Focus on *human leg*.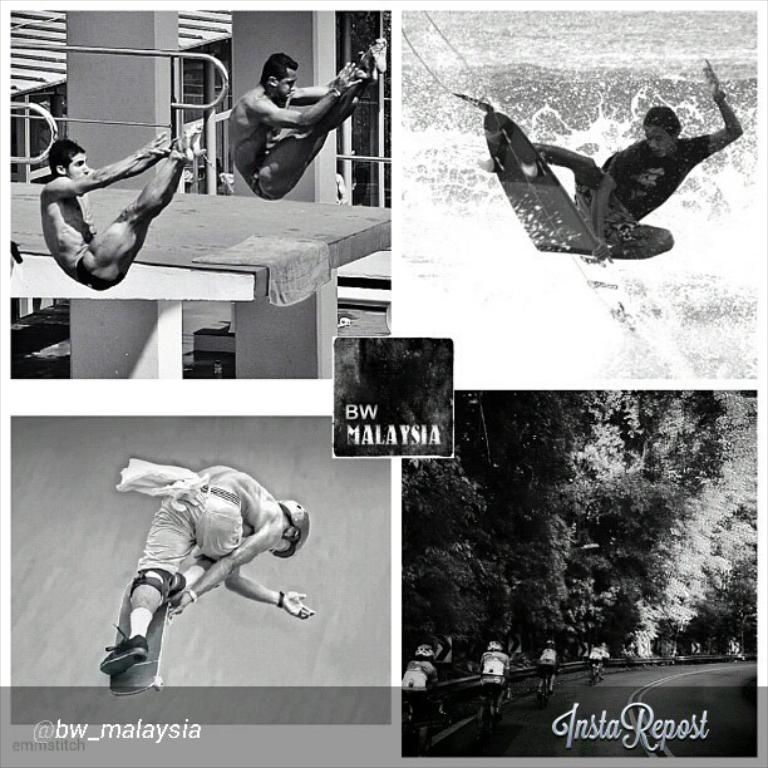
Focused at 528 141 596 222.
